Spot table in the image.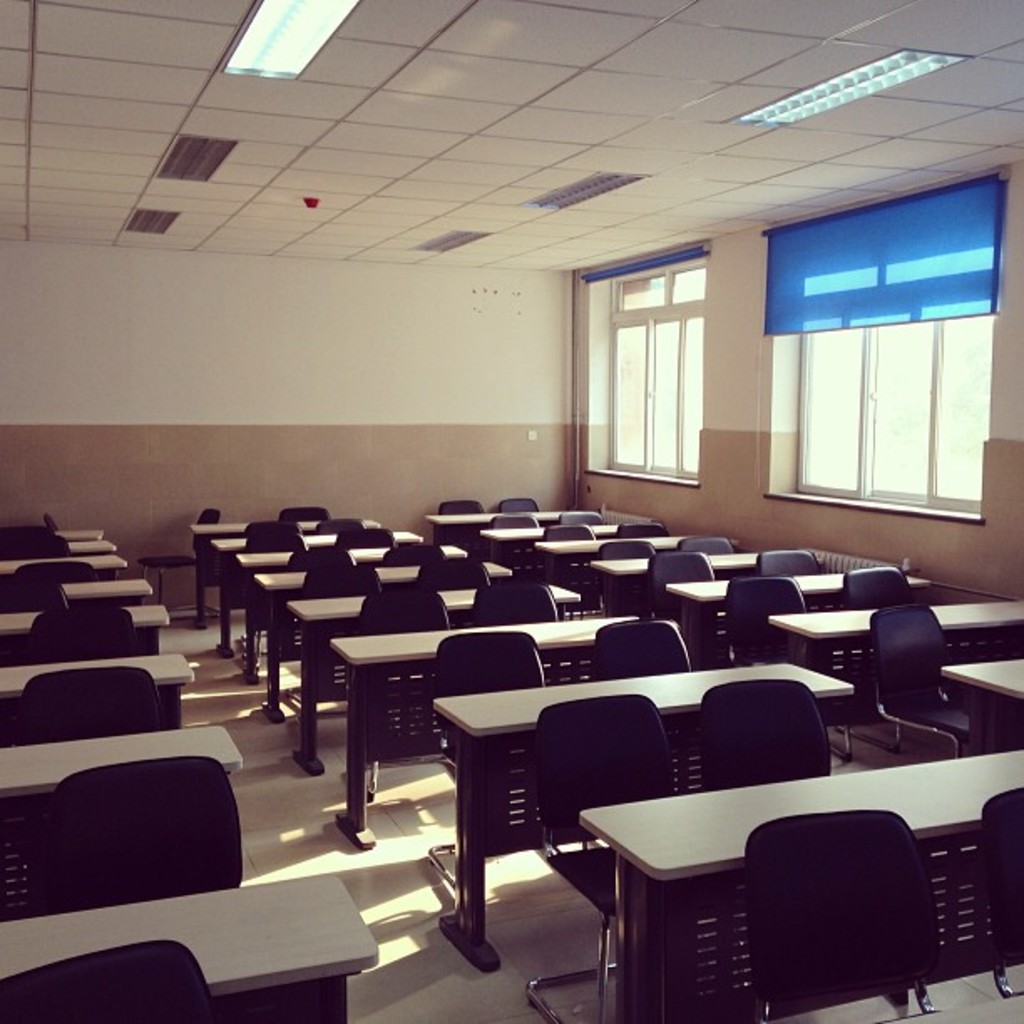
table found at 64 535 119 552.
